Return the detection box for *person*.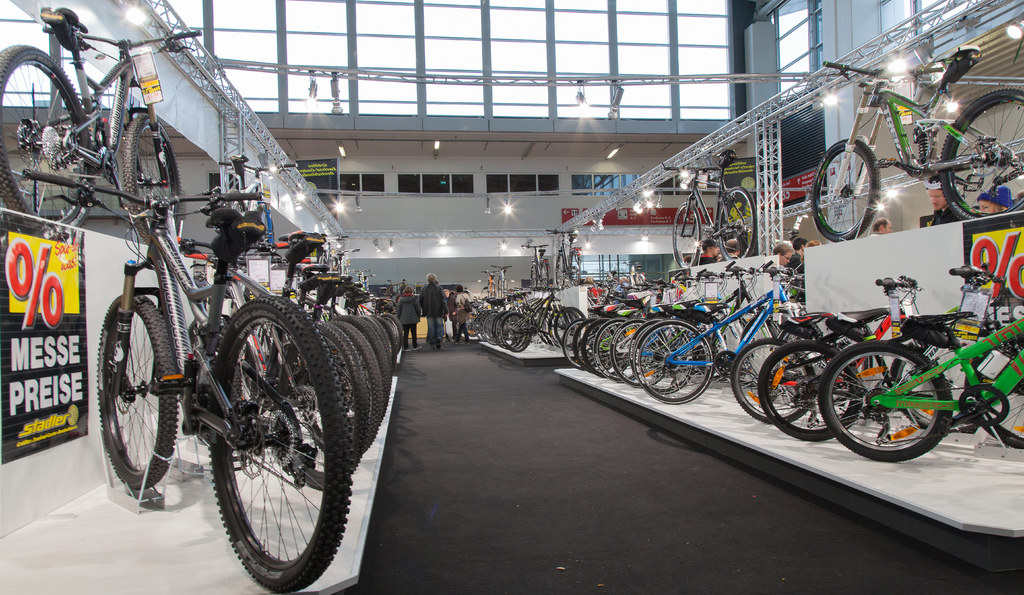
{"x1": 397, "y1": 282, "x2": 419, "y2": 346}.
